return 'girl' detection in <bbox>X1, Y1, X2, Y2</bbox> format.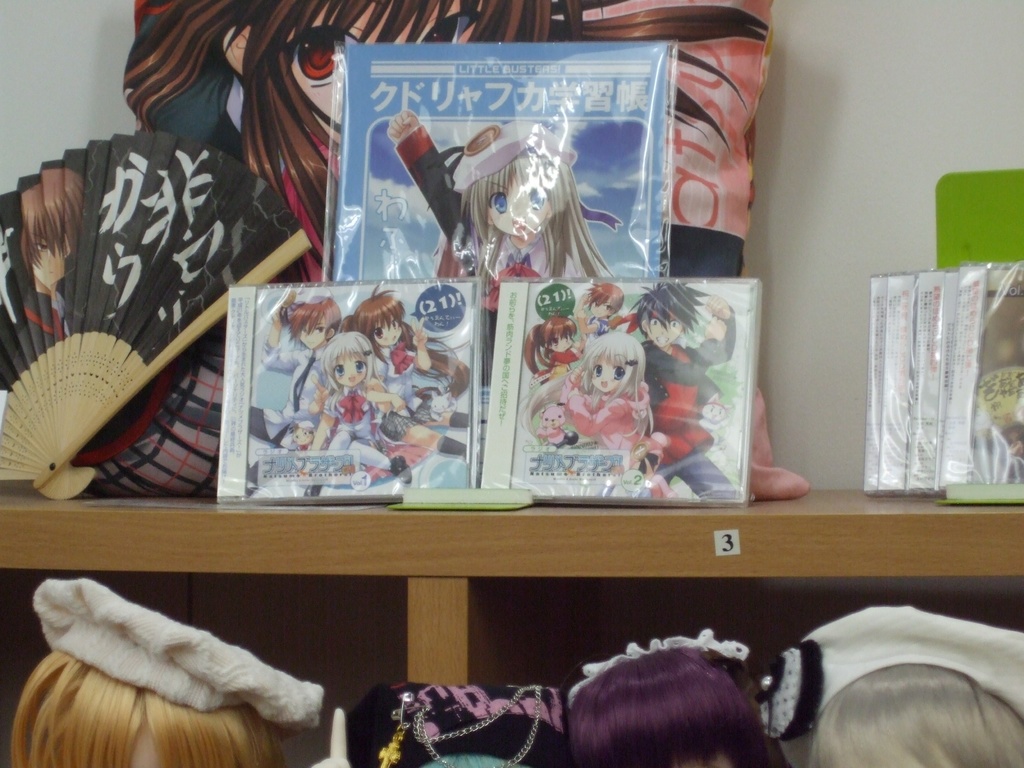
<bbox>518, 308, 589, 376</bbox>.
